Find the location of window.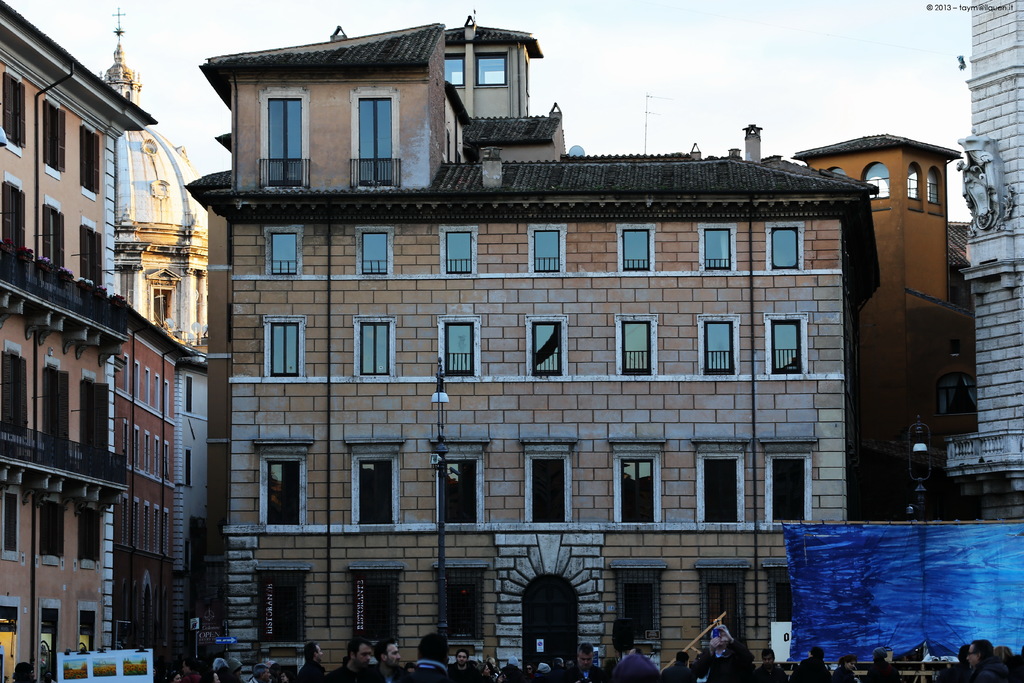
Location: [82,120,97,198].
